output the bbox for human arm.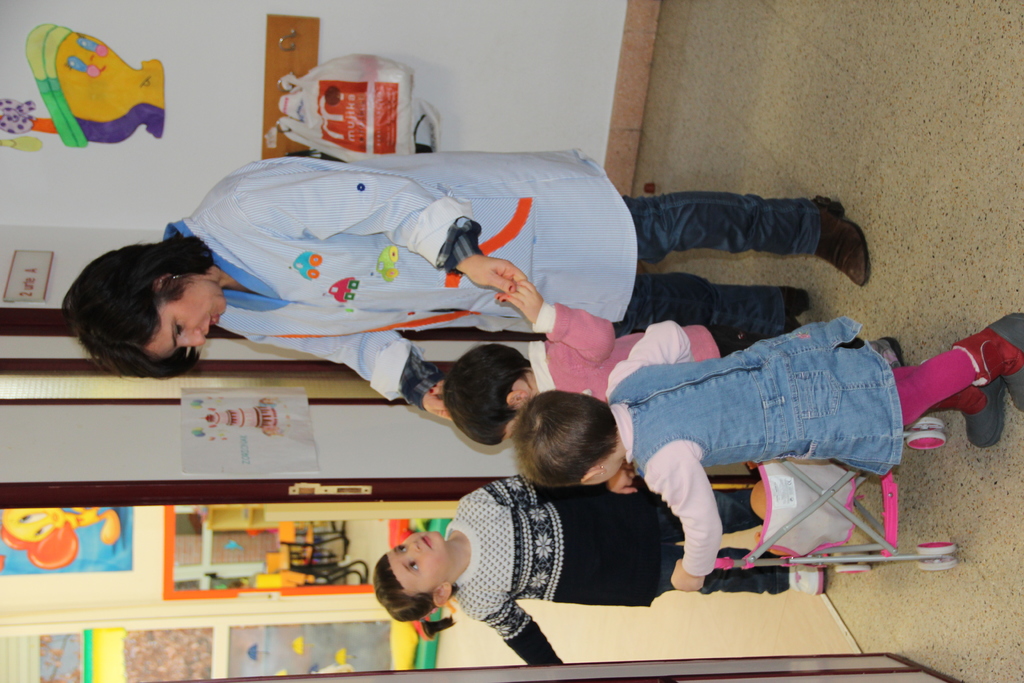
(x1=250, y1=327, x2=454, y2=424).
